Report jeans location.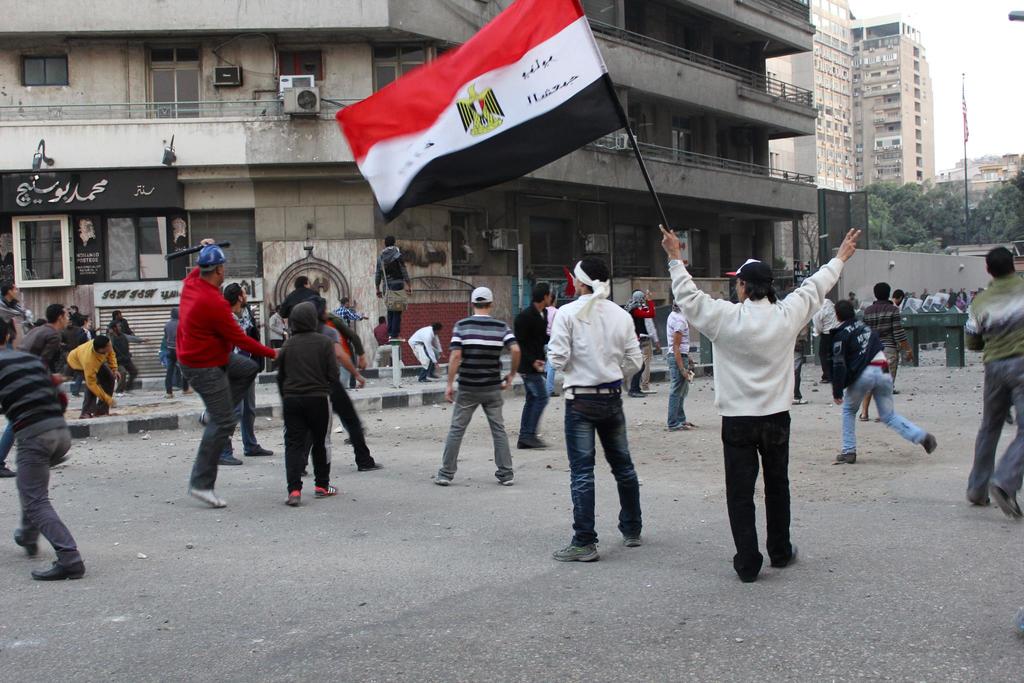
Report: 845/363/929/456.
